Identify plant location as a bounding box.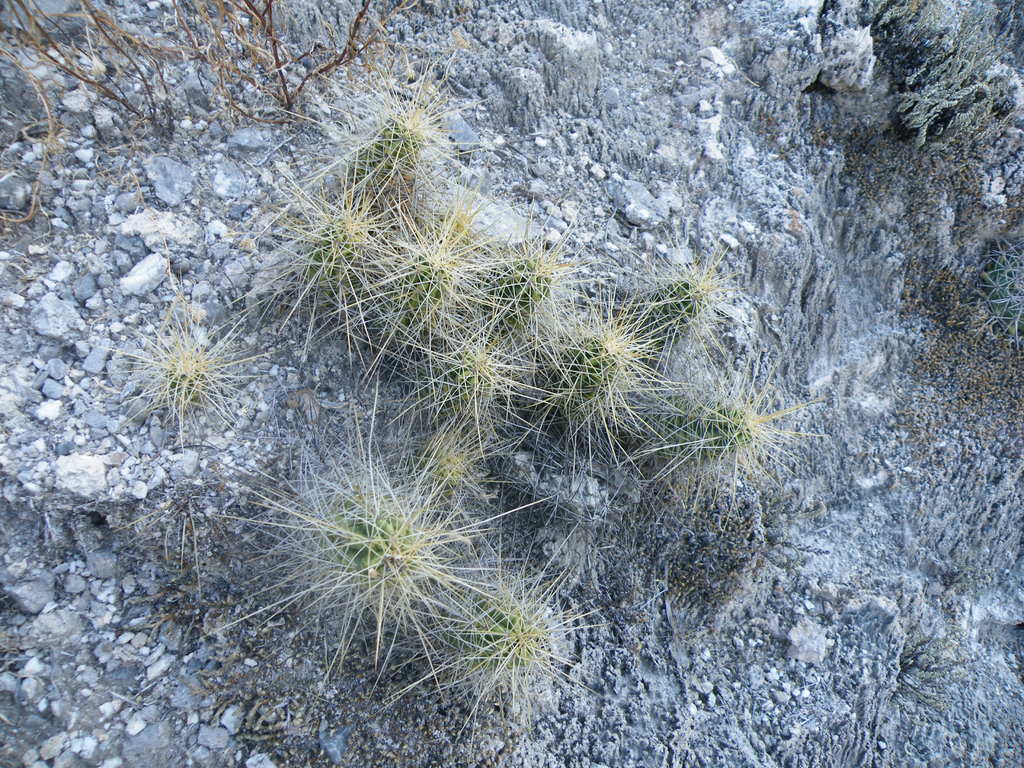
select_region(255, 22, 465, 228).
